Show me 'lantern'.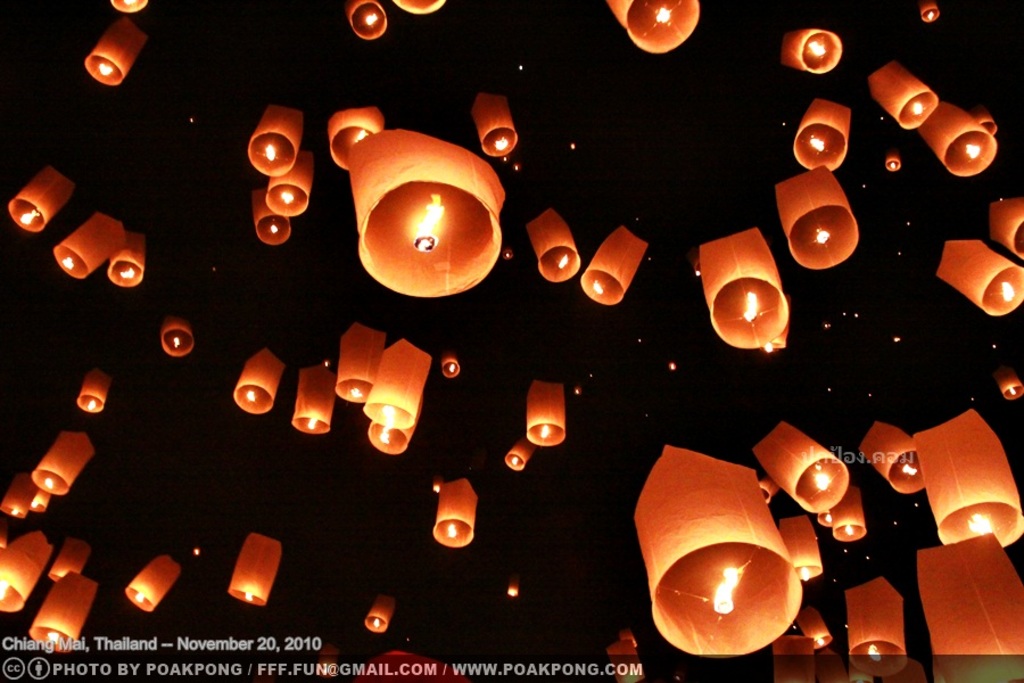
'lantern' is here: x1=439 y1=357 x2=459 y2=378.
